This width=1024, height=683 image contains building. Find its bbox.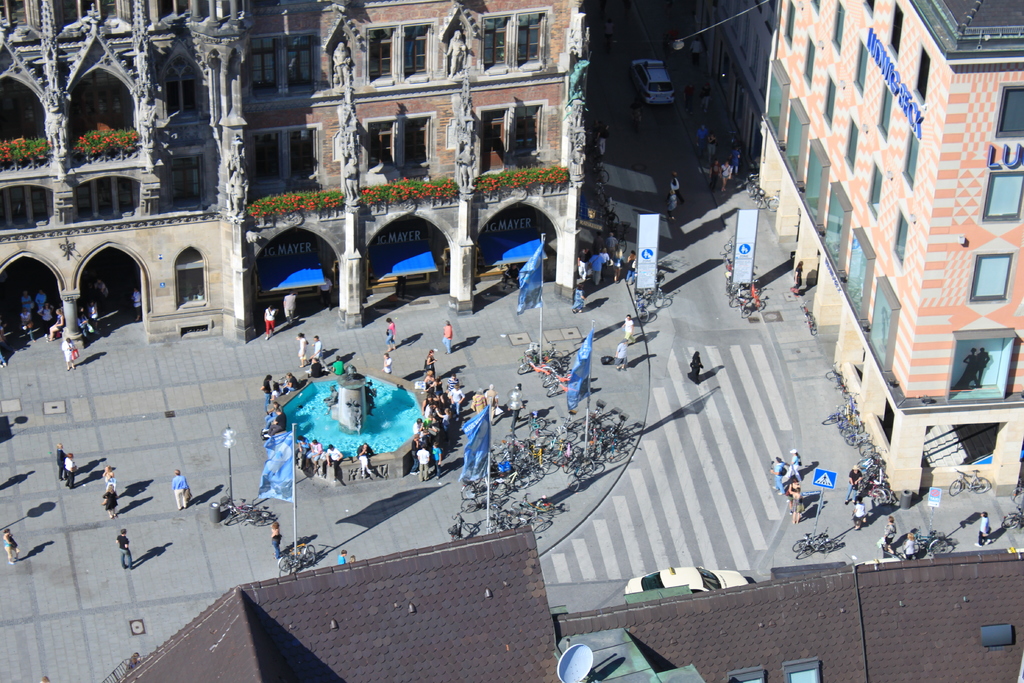
<box>664,0,1023,498</box>.
